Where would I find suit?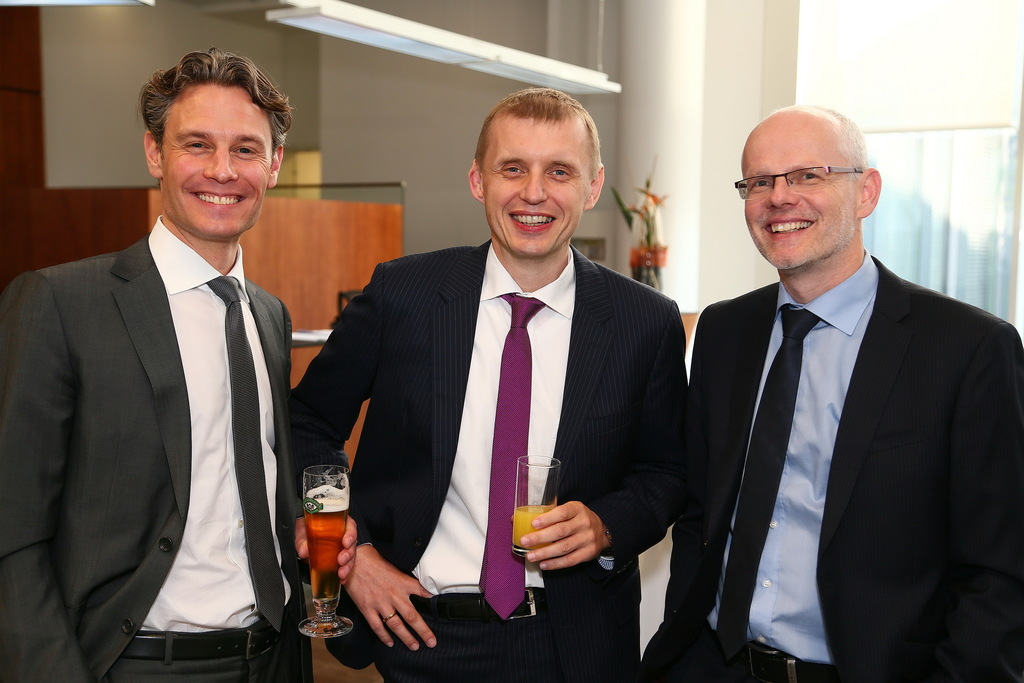
At [0, 213, 316, 682].
